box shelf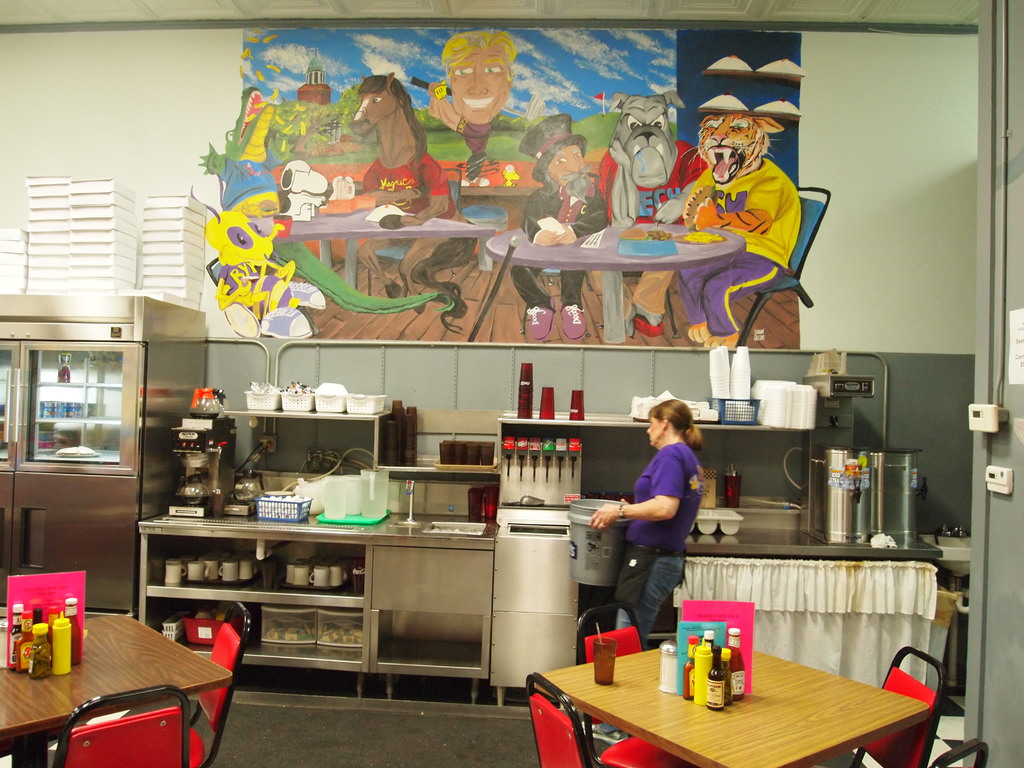
bbox=[27, 350, 131, 403]
